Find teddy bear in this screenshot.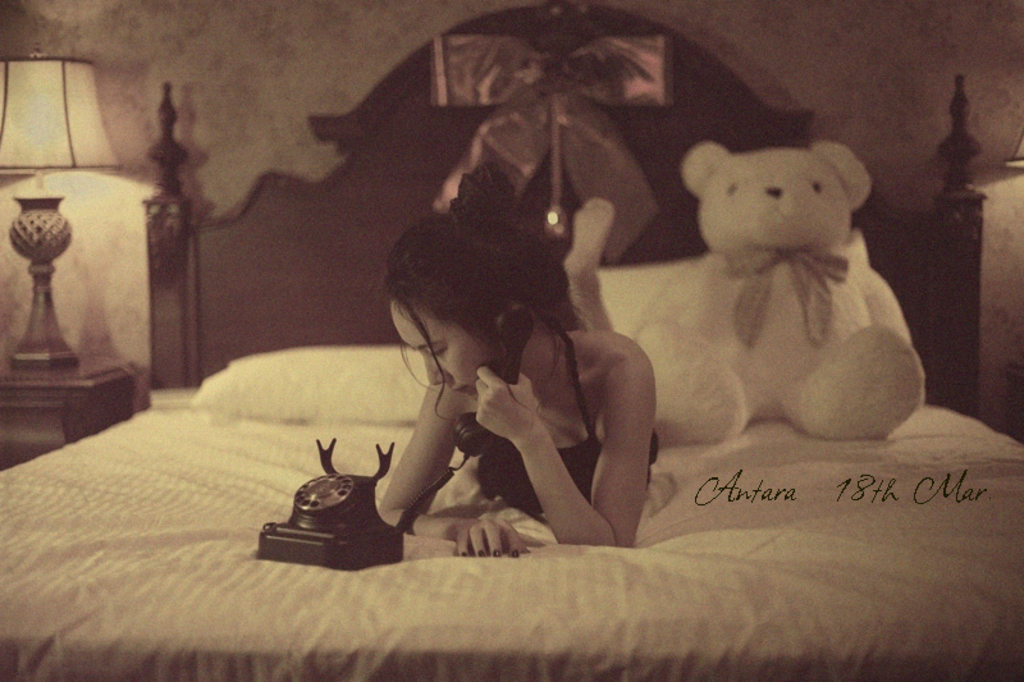
The bounding box for teddy bear is (616,141,933,447).
